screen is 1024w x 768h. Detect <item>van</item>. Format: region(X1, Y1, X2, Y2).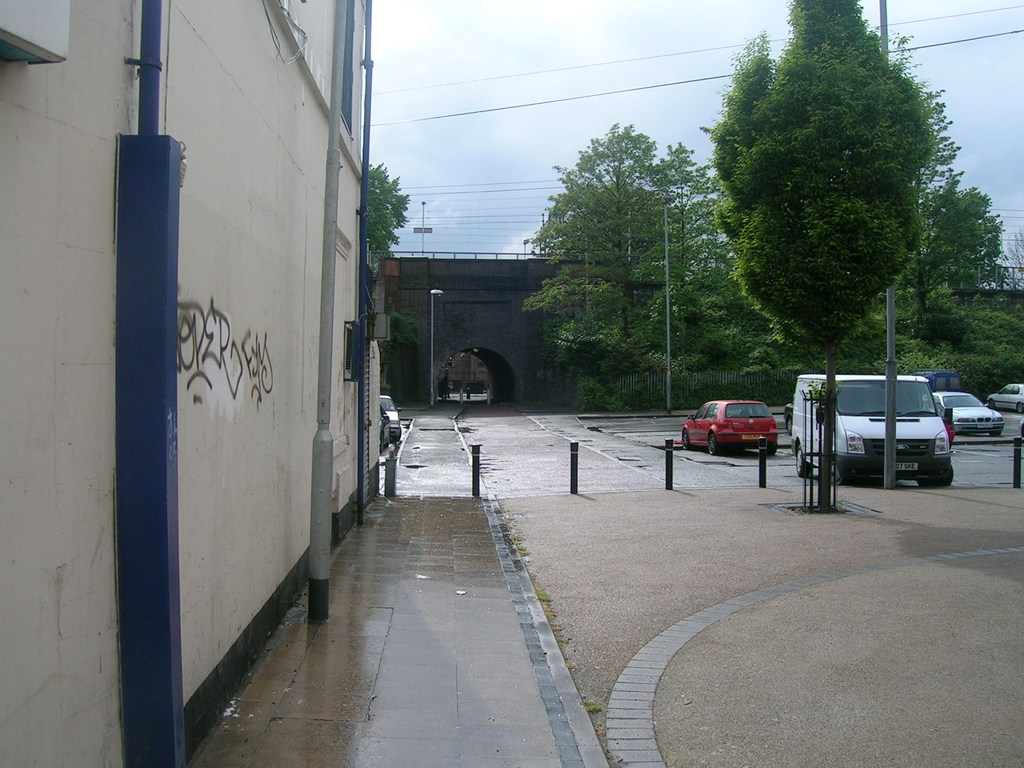
region(789, 369, 953, 483).
